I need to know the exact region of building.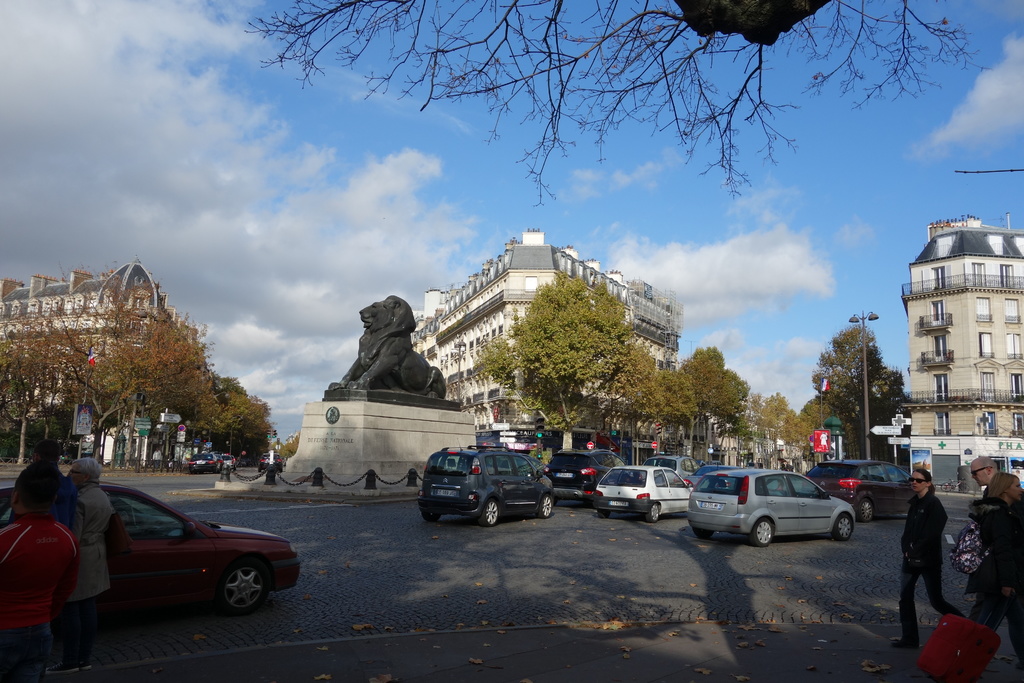
Region: 712,422,799,475.
